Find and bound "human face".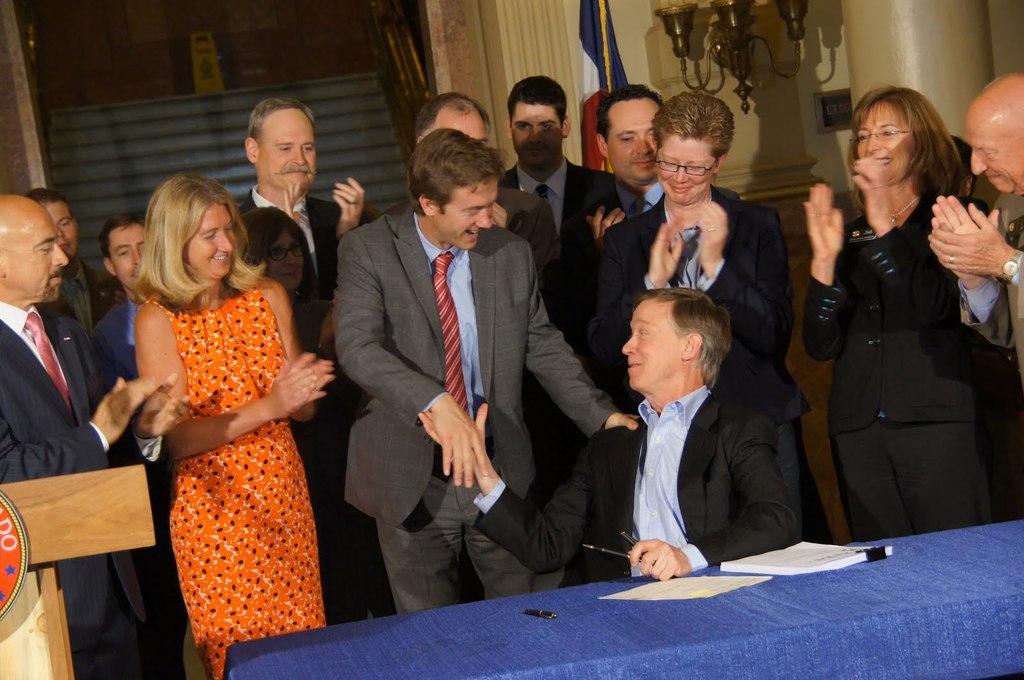
Bound: [x1=609, y1=100, x2=661, y2=184].
